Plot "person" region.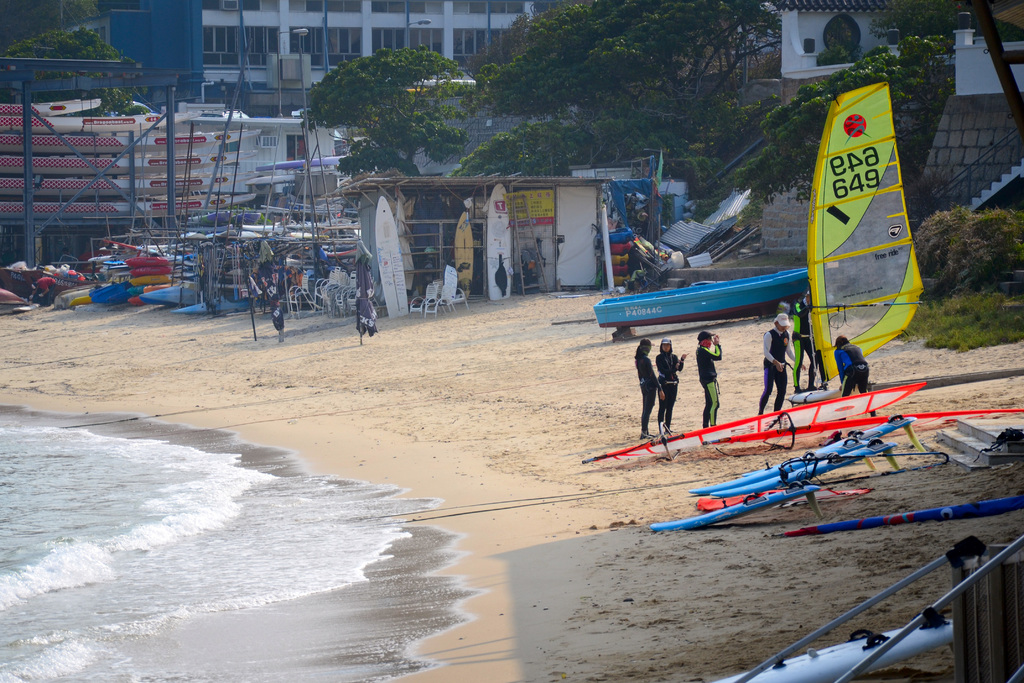
Plotted at <box>657,336,688,433</box>.
